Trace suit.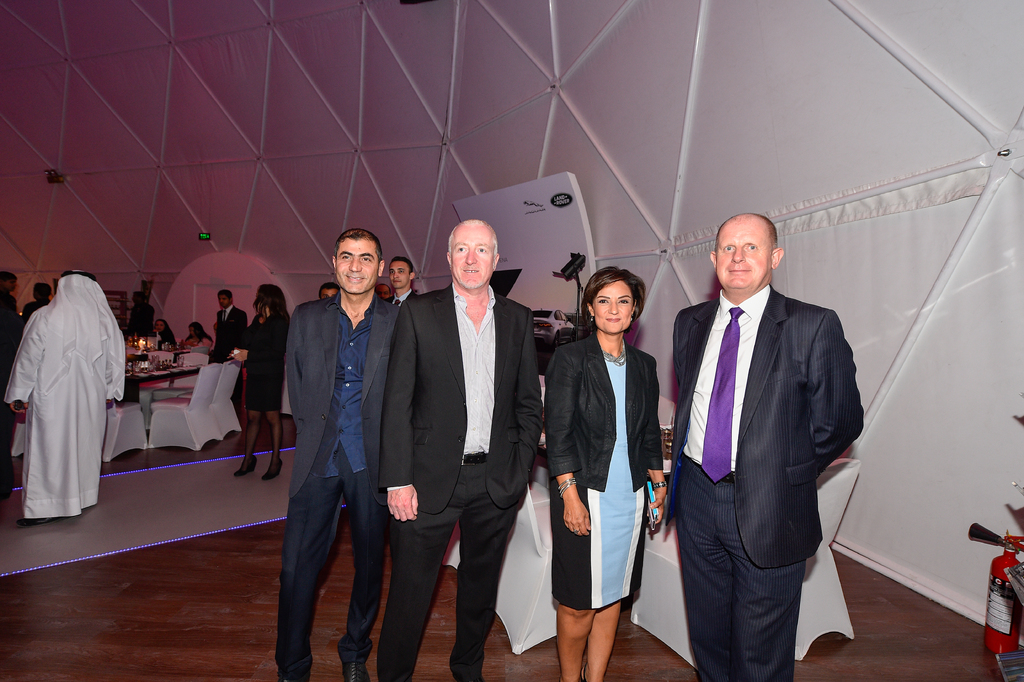
Traced to 368, 287, 545, 681.
